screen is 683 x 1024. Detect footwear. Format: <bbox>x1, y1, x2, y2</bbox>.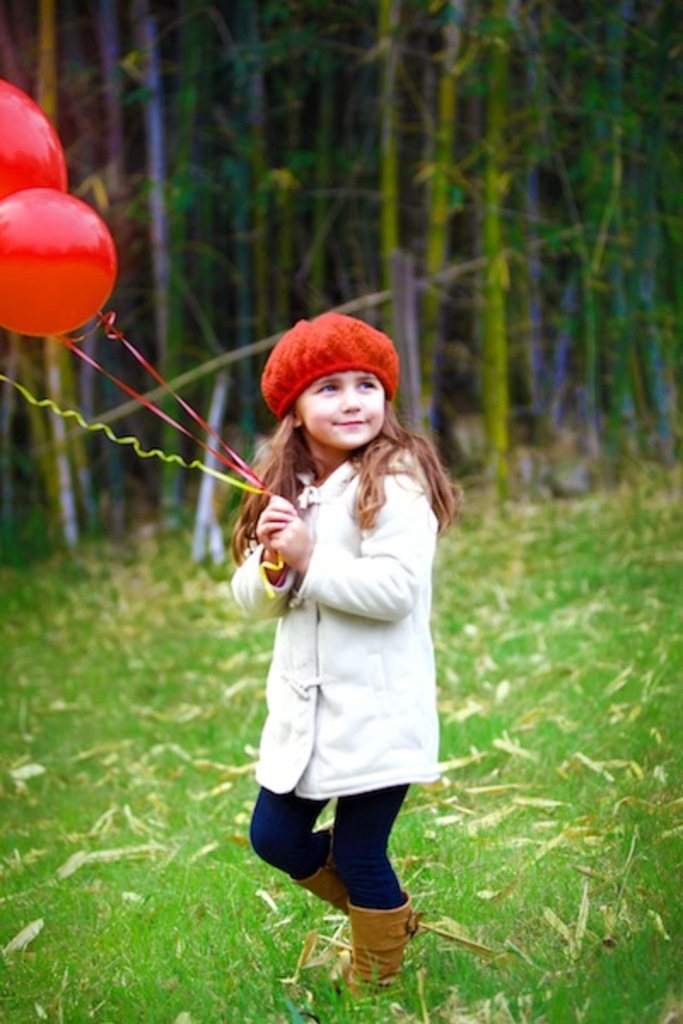
<bbox>340, 901, 418, 992</bbox>.
